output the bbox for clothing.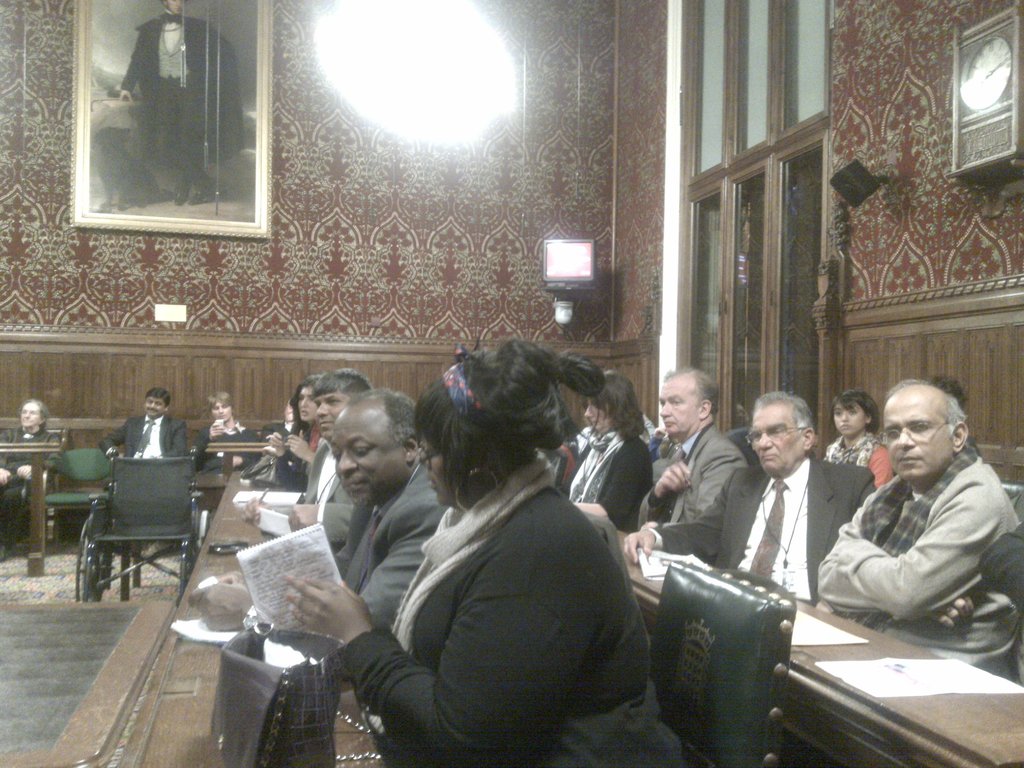
pyautogui.locateOnScreen(294, 422, 360, 556).
